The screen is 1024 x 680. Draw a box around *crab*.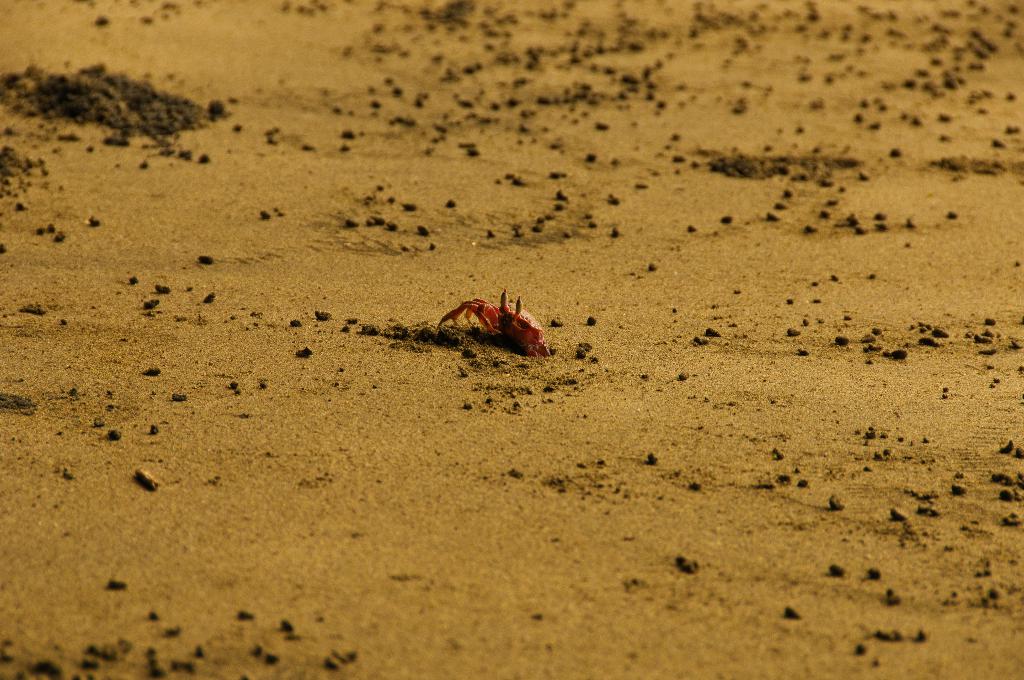
rect(431, 289, 552, 360).
